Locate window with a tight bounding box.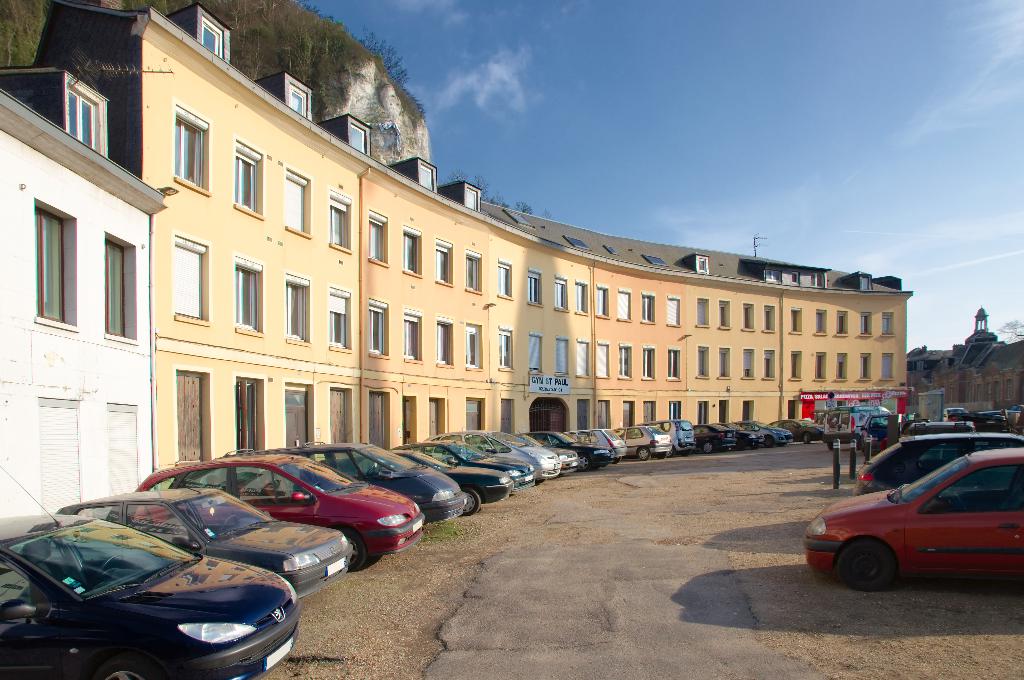
locate(201, 19, 226, 61).
